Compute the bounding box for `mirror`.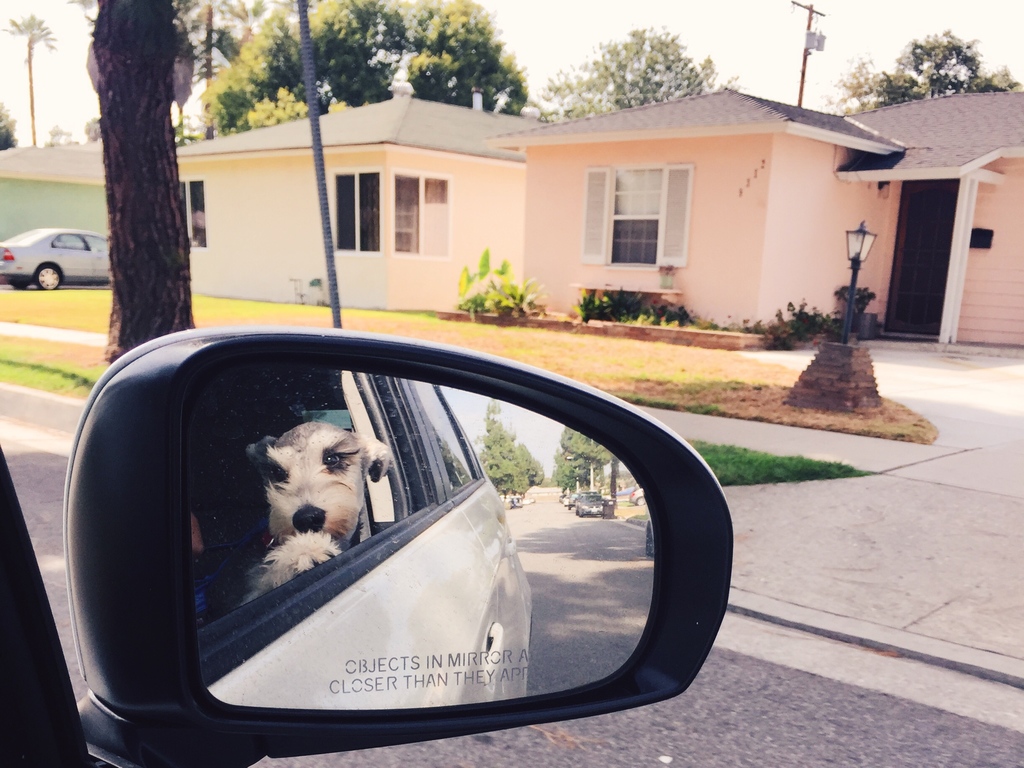
bbox=(186, 362, 659, 711).
